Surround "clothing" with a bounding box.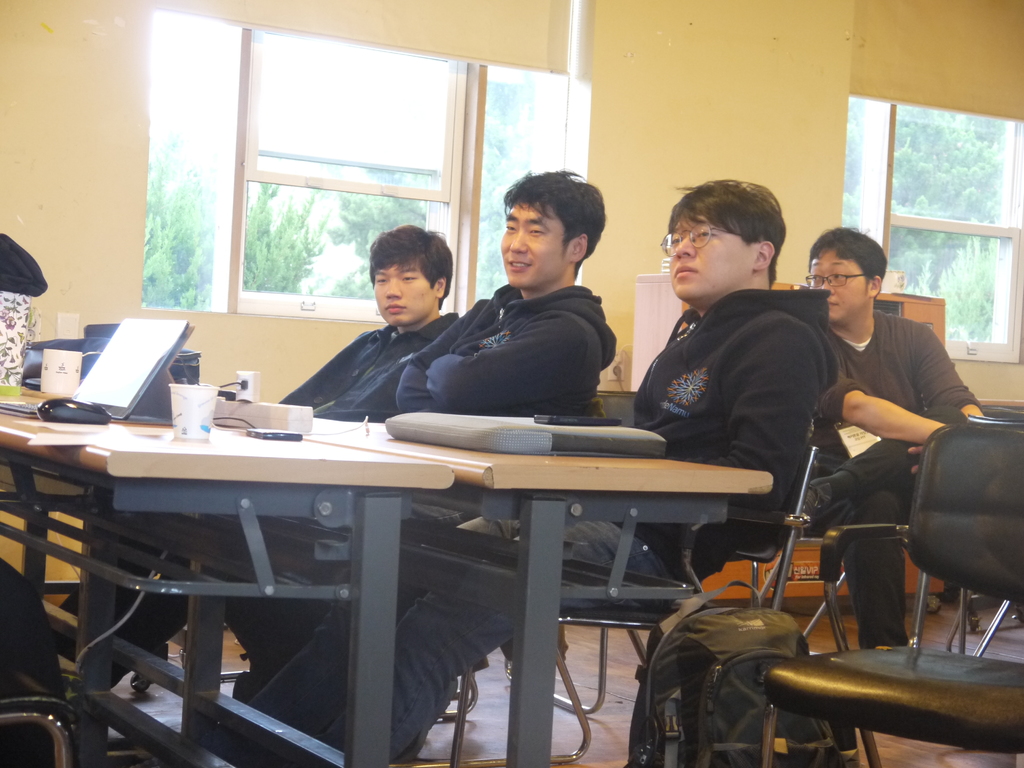
left=245, top=289, right=839, bottom=767.
